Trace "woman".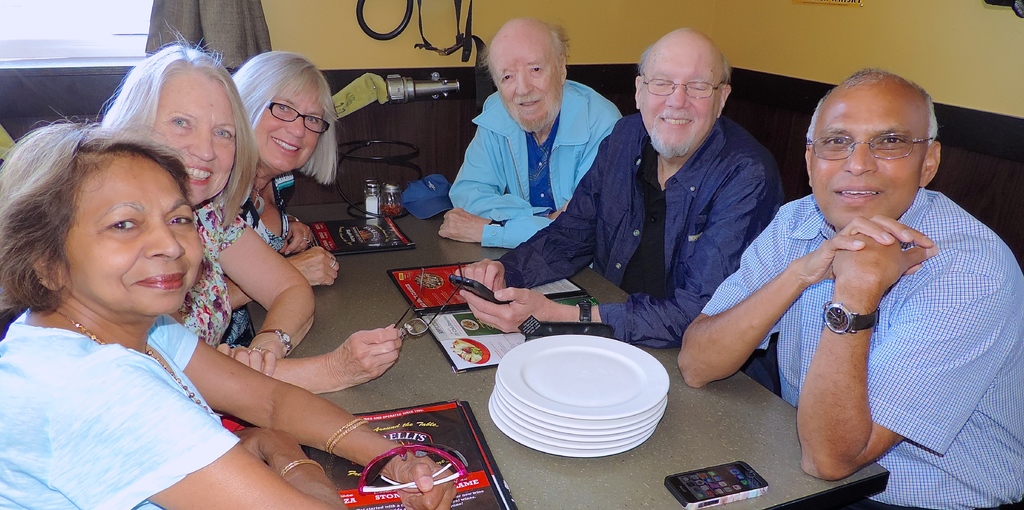
Traced to 228/47/342/343.
